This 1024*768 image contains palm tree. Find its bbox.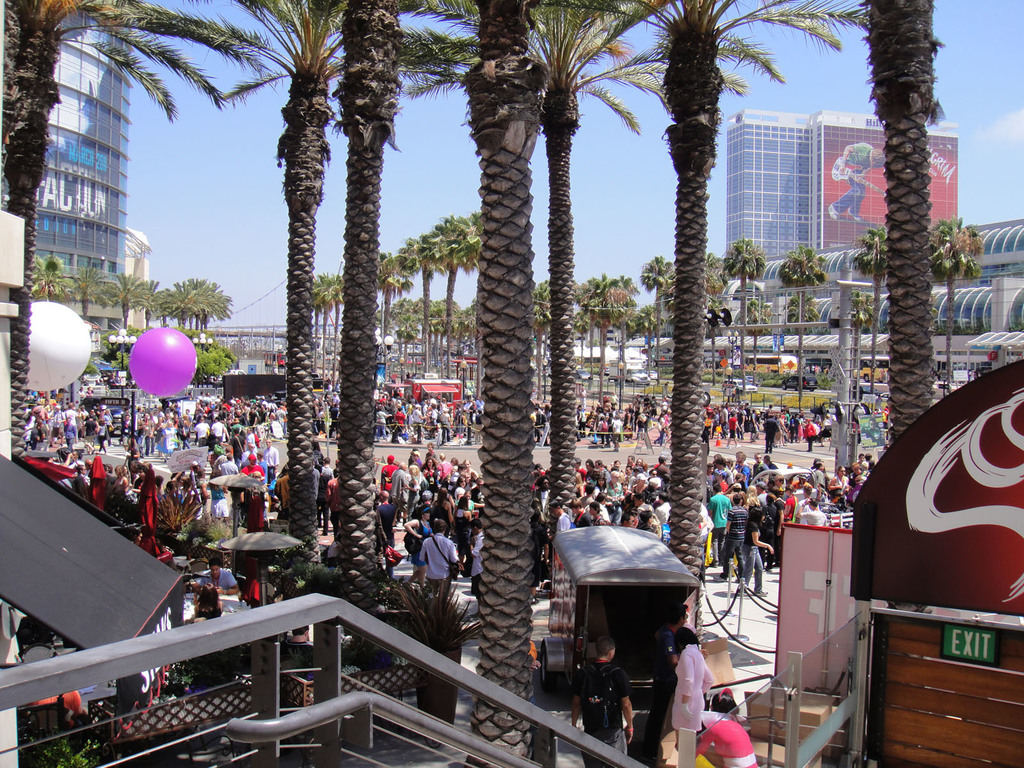
108:271:152:358.
